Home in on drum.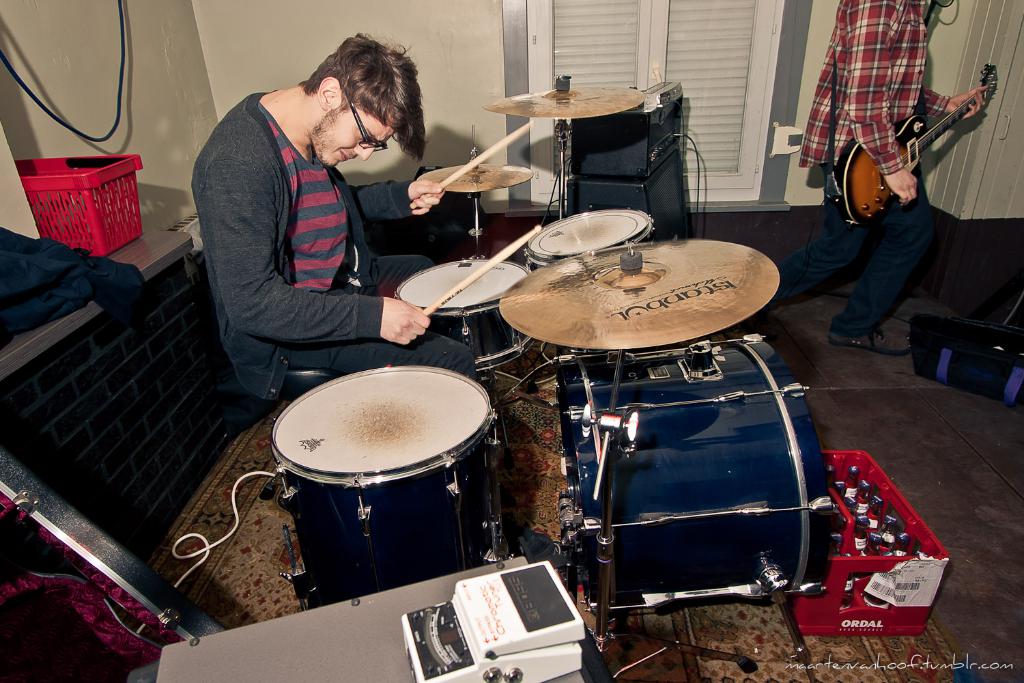
Homed in at locate(556, 331, 841, 619).
